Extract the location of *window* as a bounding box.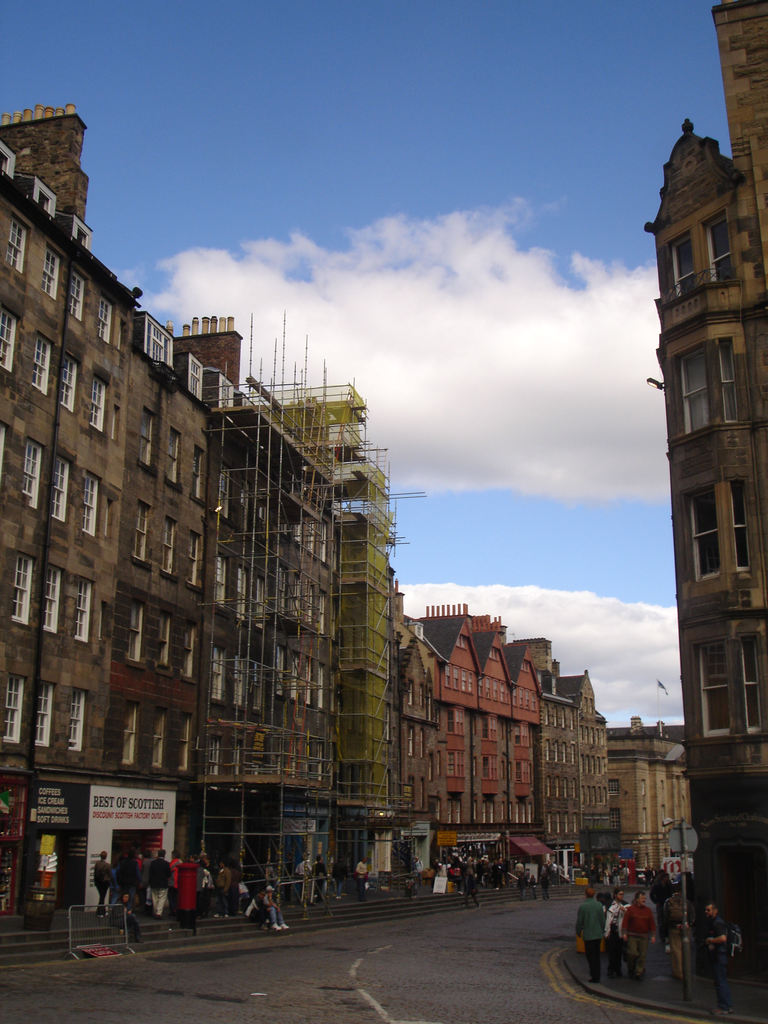
[left=219, top=652, right=228, bottom=698].
